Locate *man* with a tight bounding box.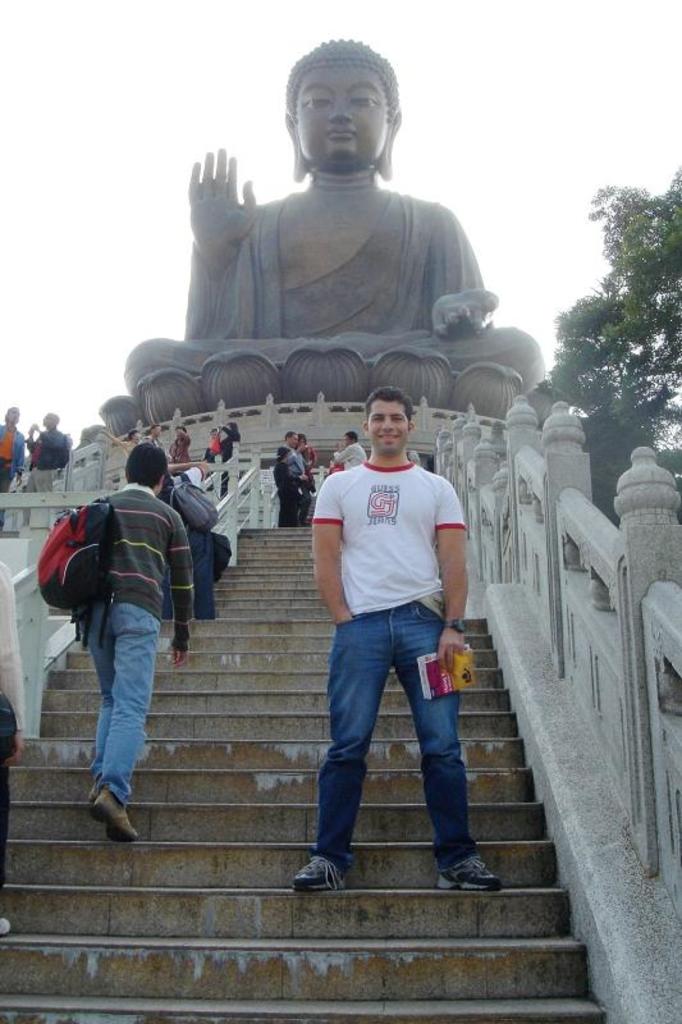
region(0, 397, 28, 490).
